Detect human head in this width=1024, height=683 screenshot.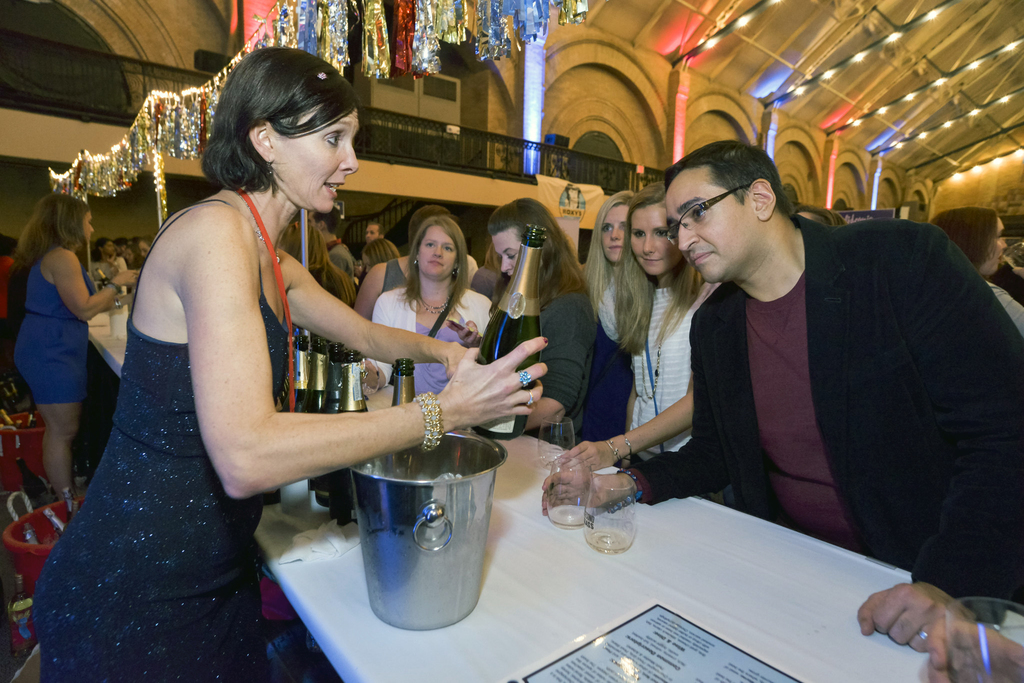
Detection: box=[411, 217, 467, 278].
